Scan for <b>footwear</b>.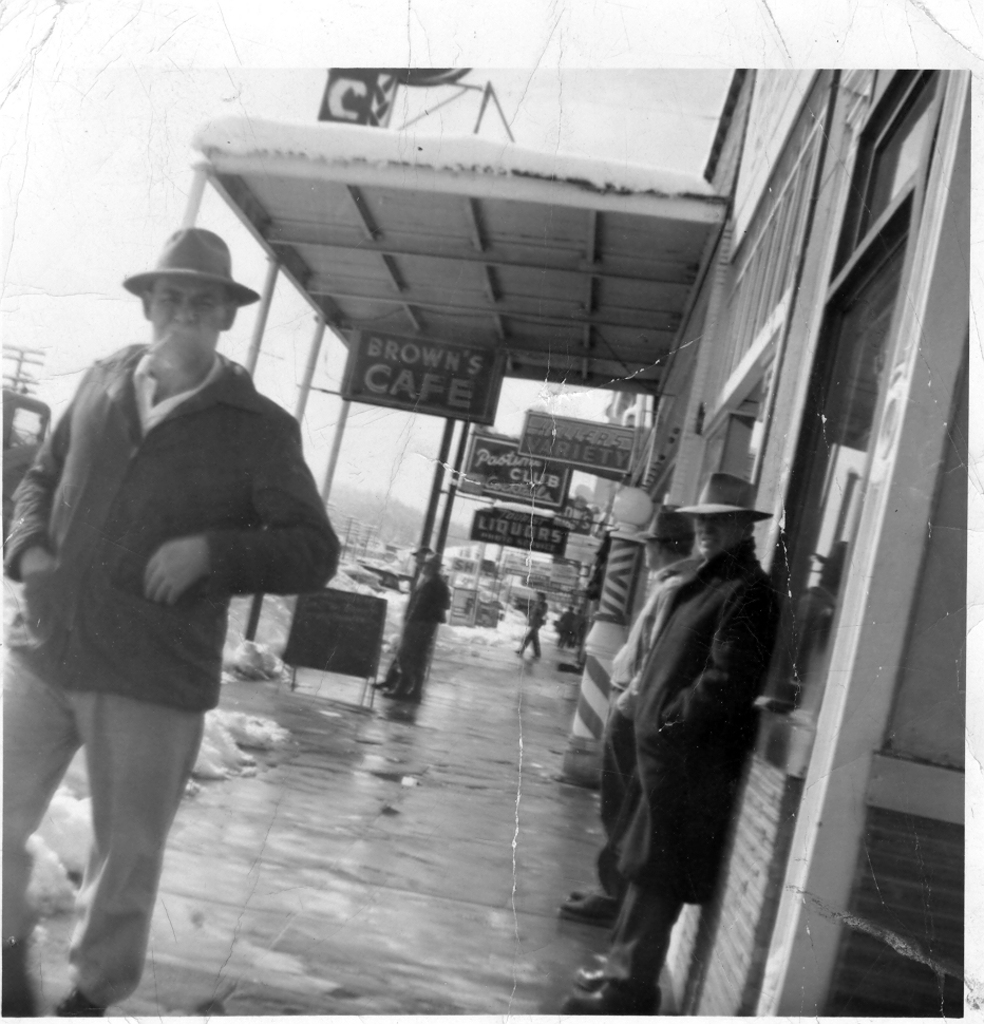
Scan result: 56/983/95/1023.
